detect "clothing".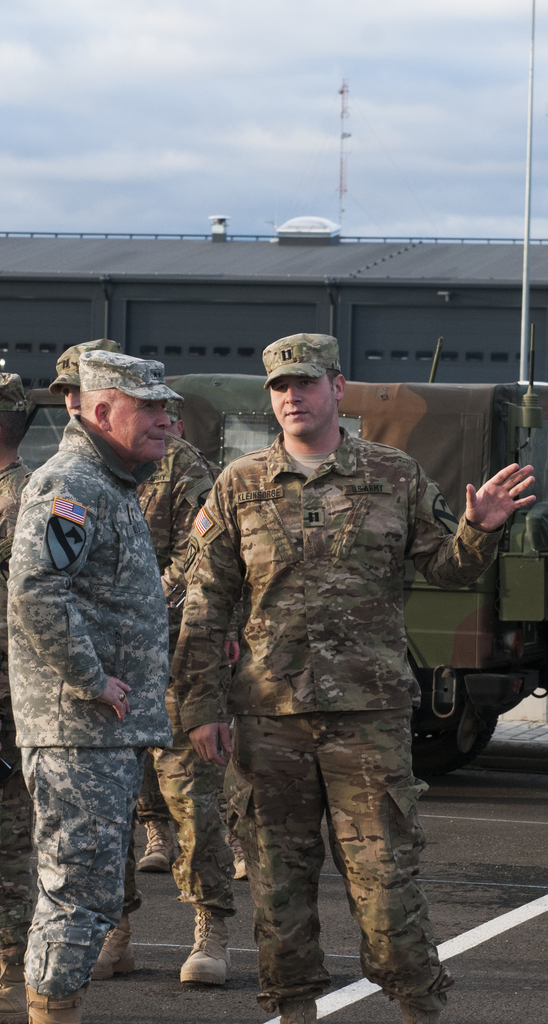
Detected at (x1=156, y1=385, x2=479, y2=979).
